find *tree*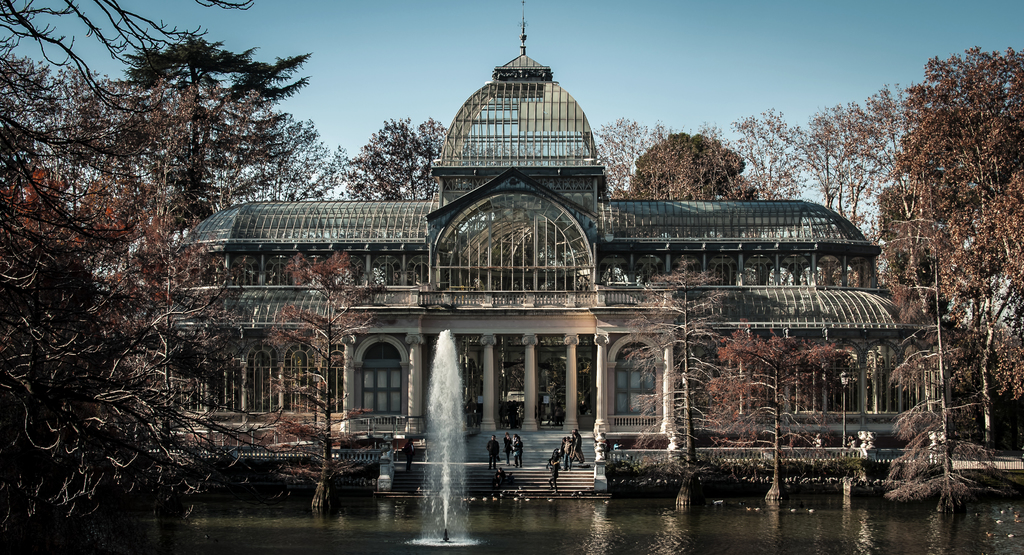
left=588, top=133, right=752, bottom=208
